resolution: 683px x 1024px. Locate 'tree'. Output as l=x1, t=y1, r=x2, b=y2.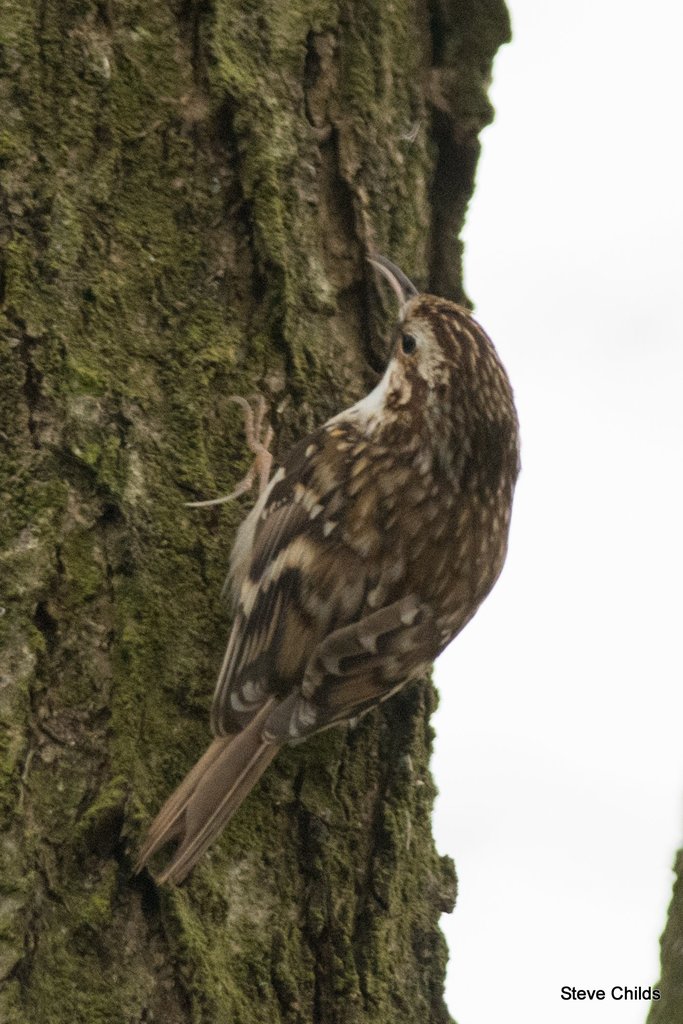
l=0, t=0, r=511, b=1023.
